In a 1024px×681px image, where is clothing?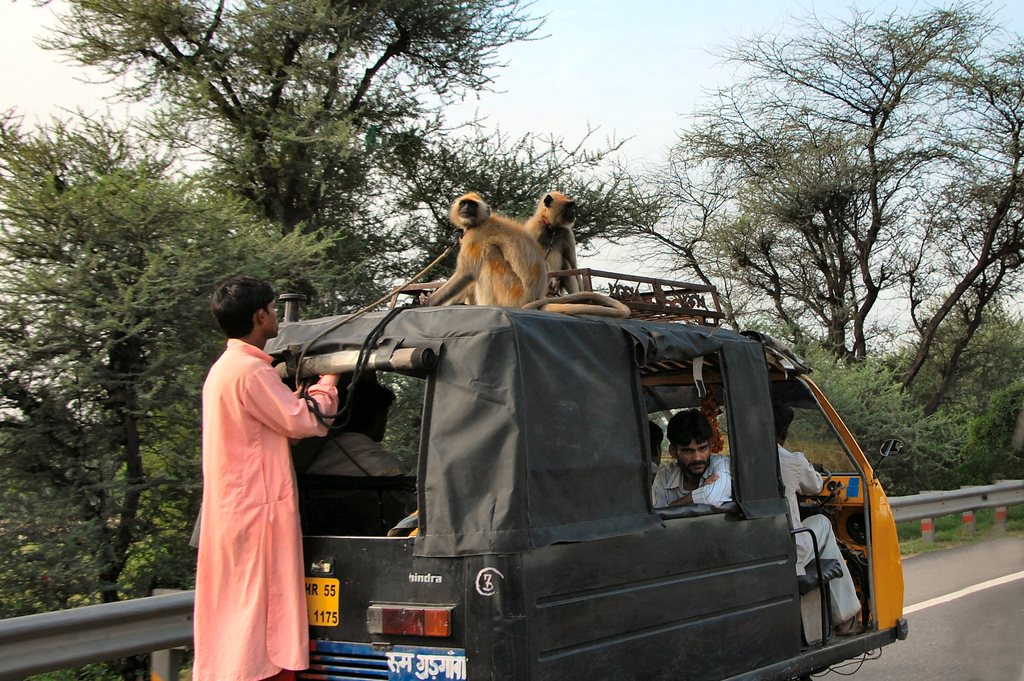
crop(641, 455, 737, 506).
